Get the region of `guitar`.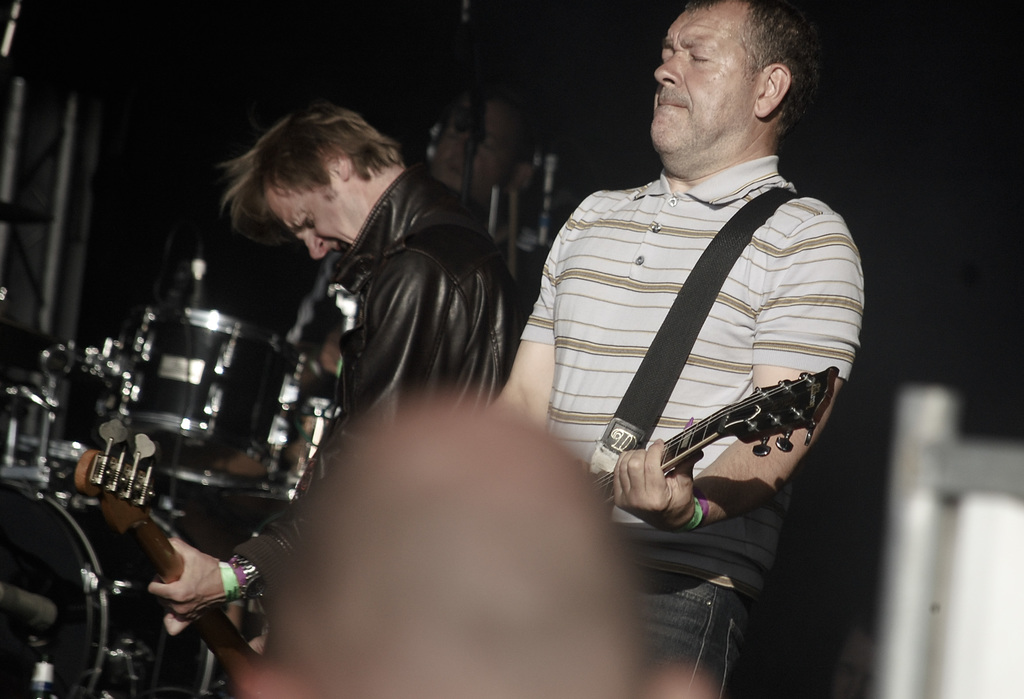
{"left": 227, "top": 365, "right": 836, "bottom": 642}.
